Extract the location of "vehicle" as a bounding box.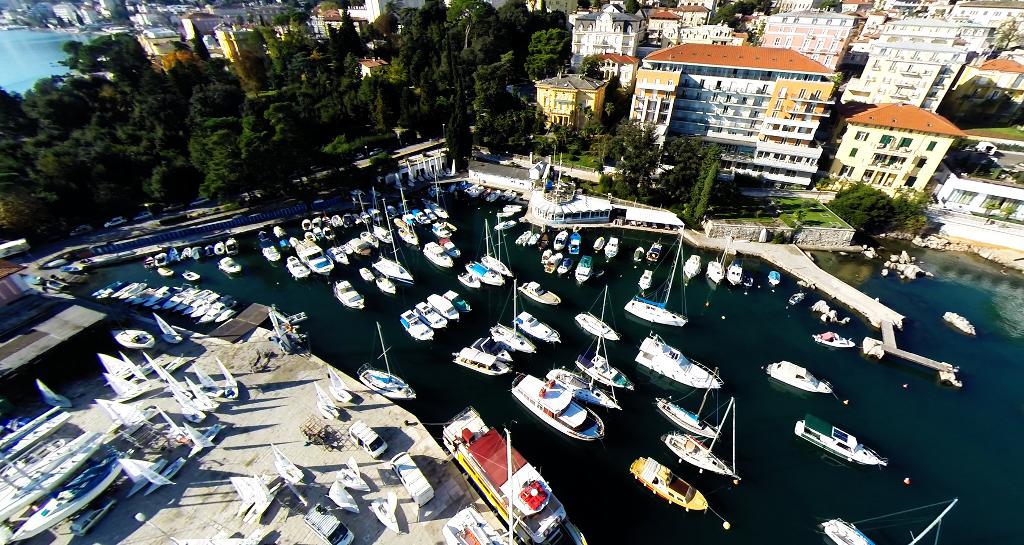
(left=261, top=245, right=282, bottom=262).
